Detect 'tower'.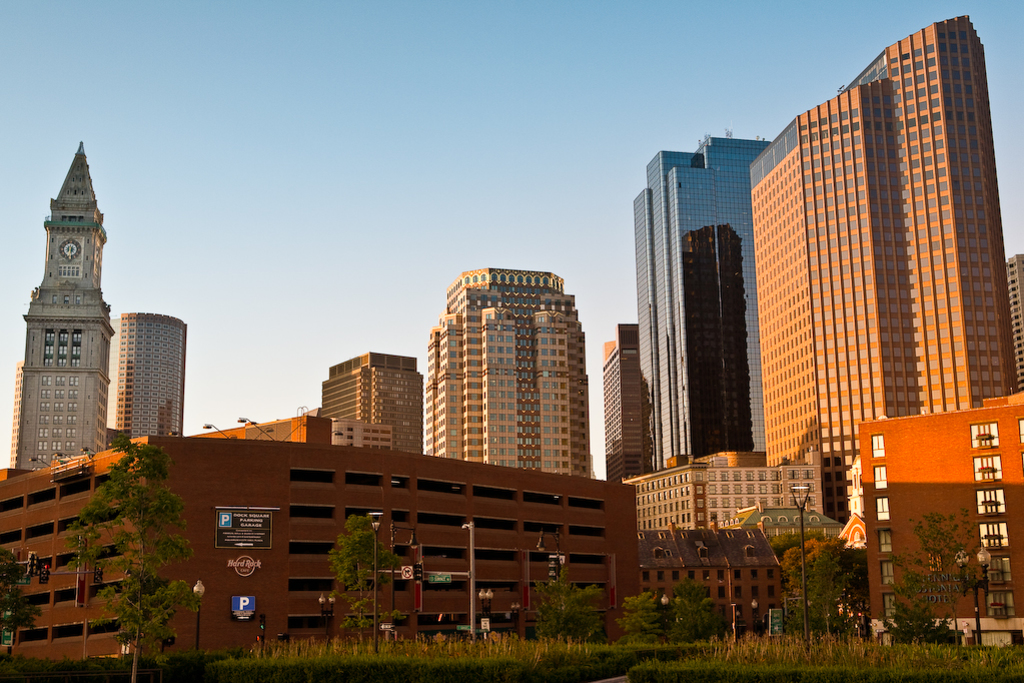
Detected at <bbox>119, 313, 186, 435</bbox>.
